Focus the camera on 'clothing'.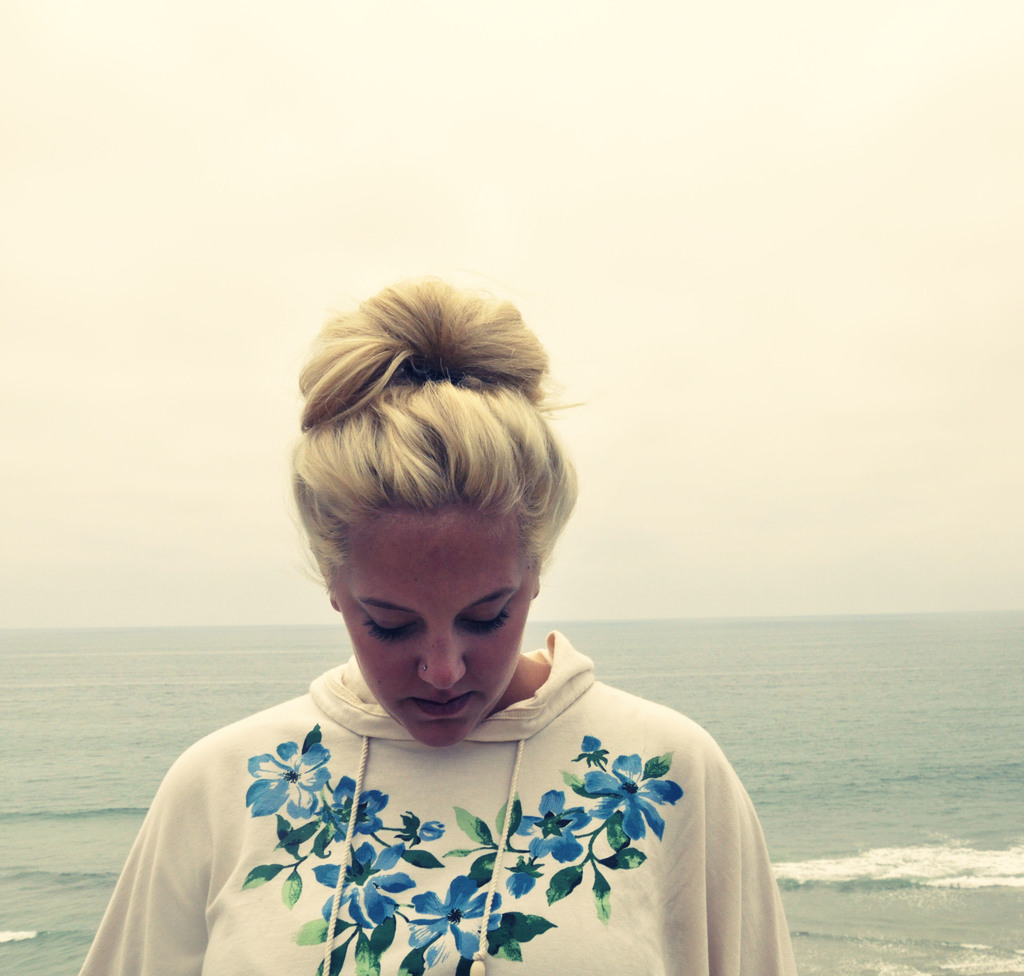
Focus region: {"x1": 71, "y1": 627, "x2": 797, "y2": 975}.
